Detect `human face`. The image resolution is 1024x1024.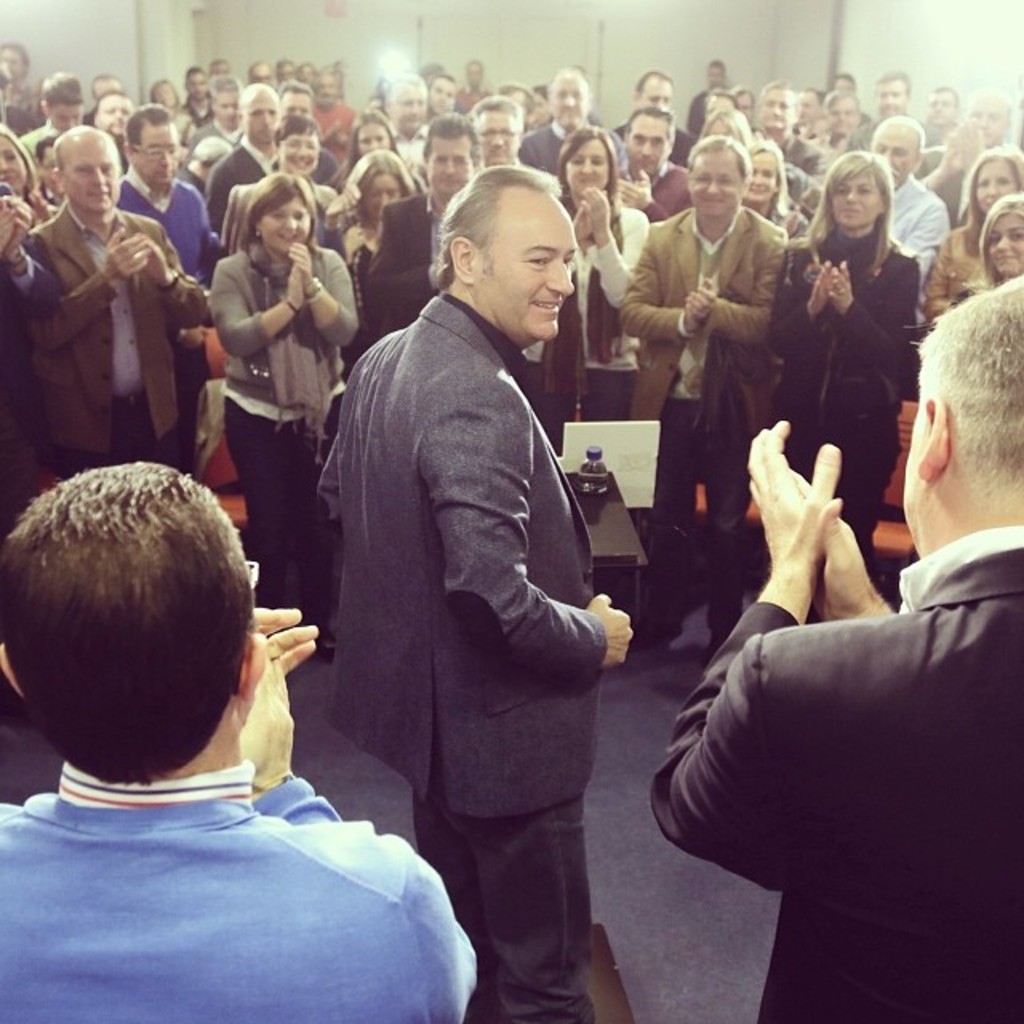
x1=870 y1=120 x2=918 y2=186.
